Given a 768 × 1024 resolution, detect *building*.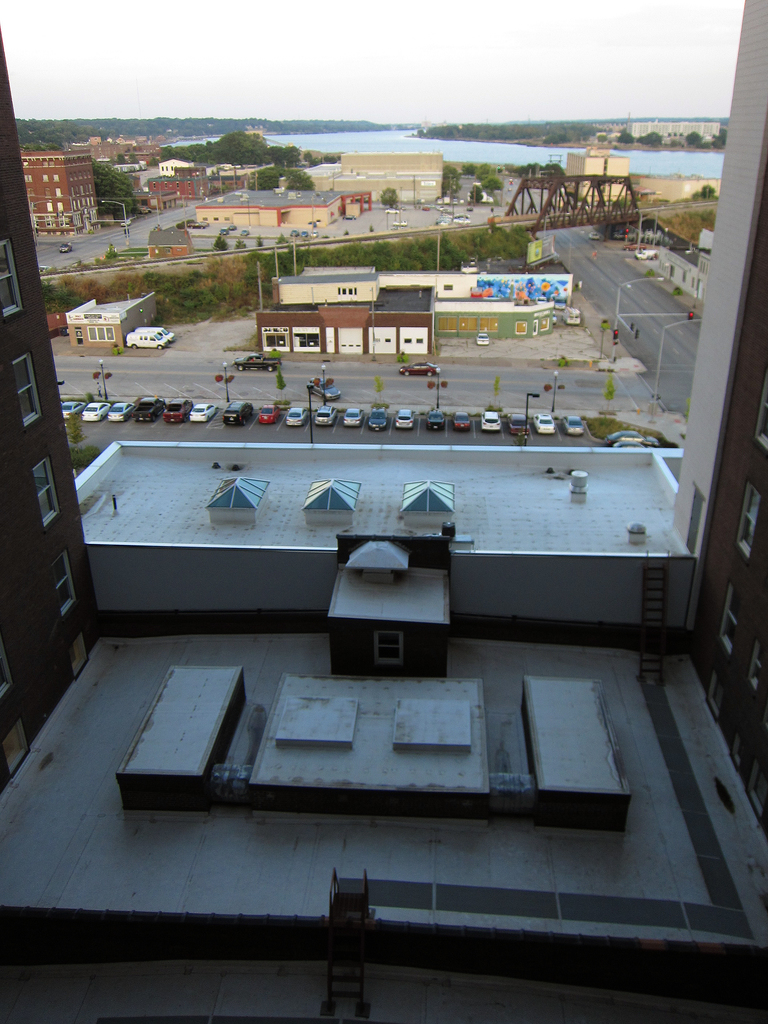
bbox(20, 148, 102, 237).
